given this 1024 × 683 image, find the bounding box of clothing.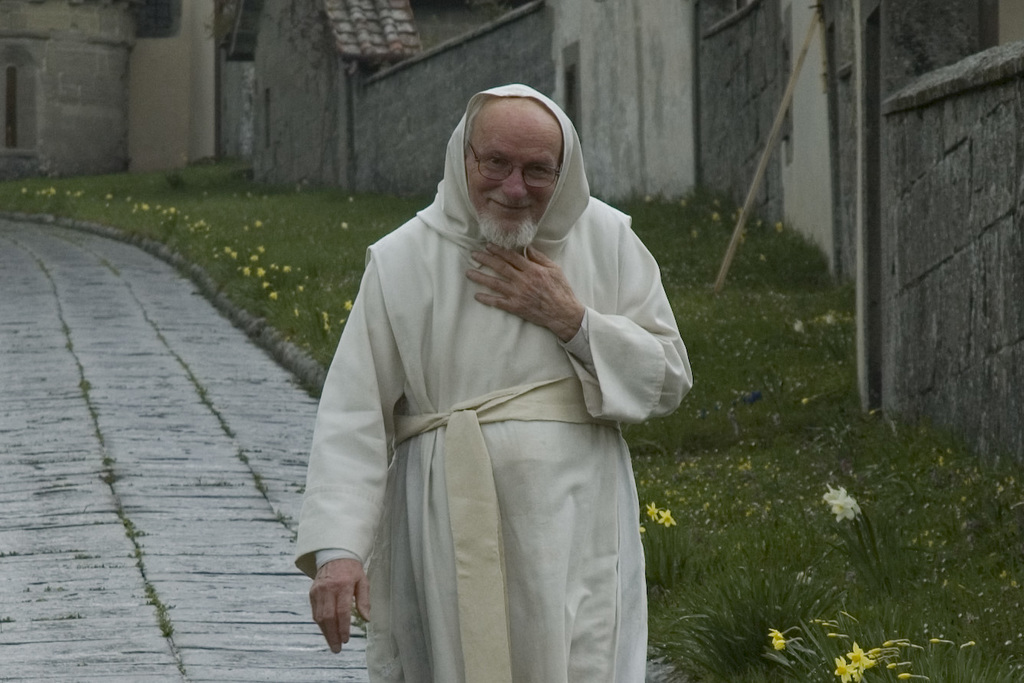
[left=296, top=83, right=690, bottom=682].
